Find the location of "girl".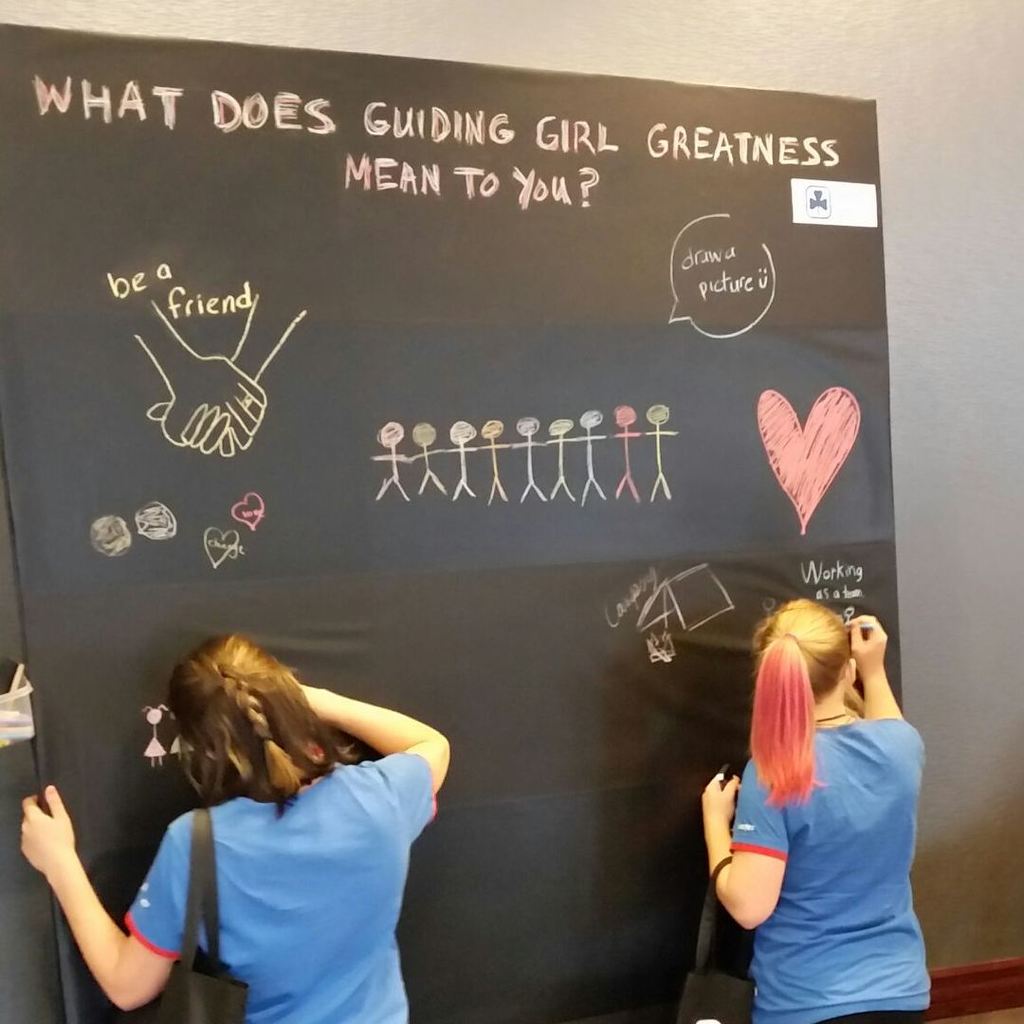
Location: rect(21, 631, 451, 1023).
